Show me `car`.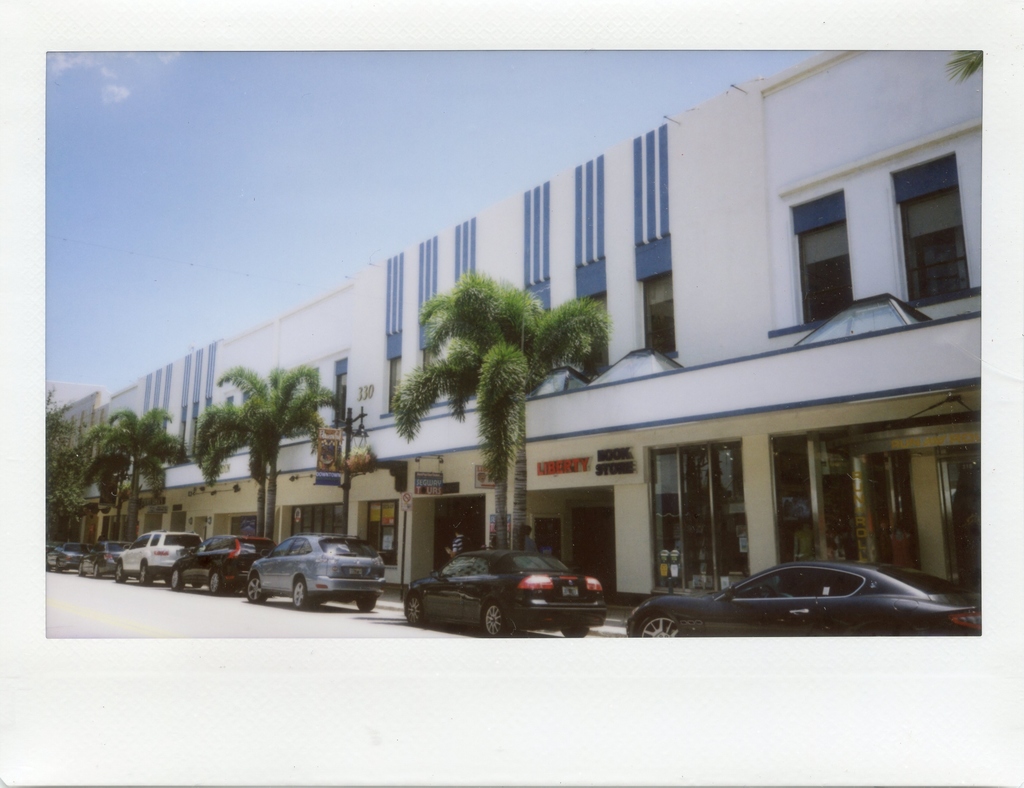
`car` is here: (164, 529, 267, 598).
